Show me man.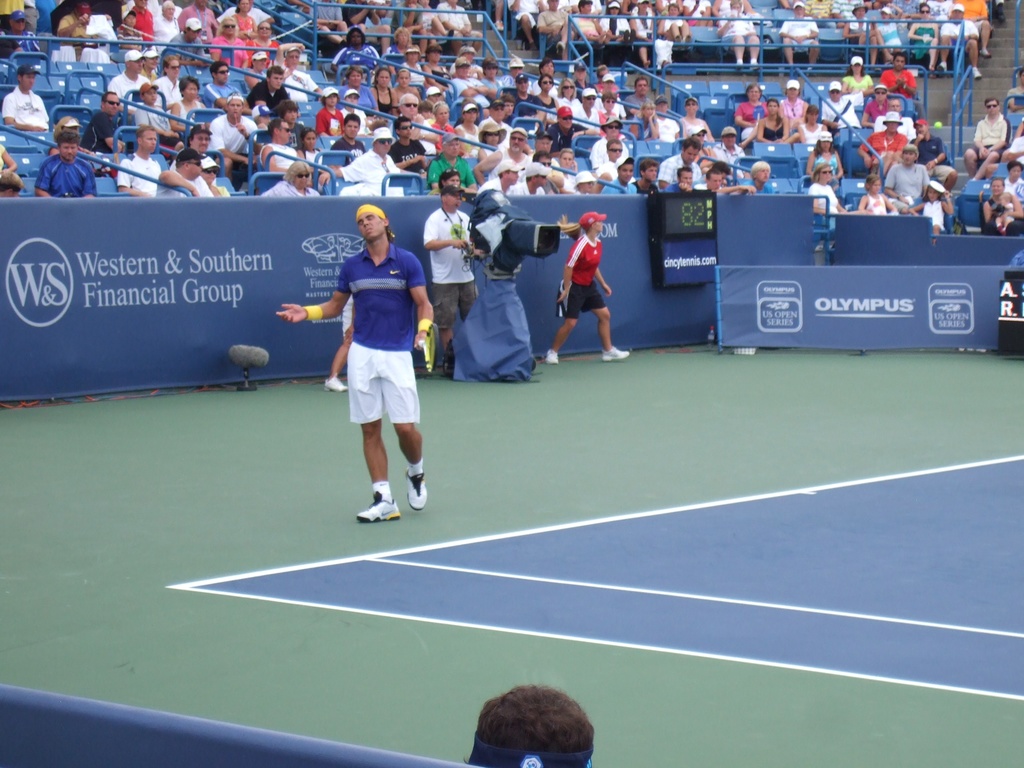
man is here: region(317, 130, 412, 187).
